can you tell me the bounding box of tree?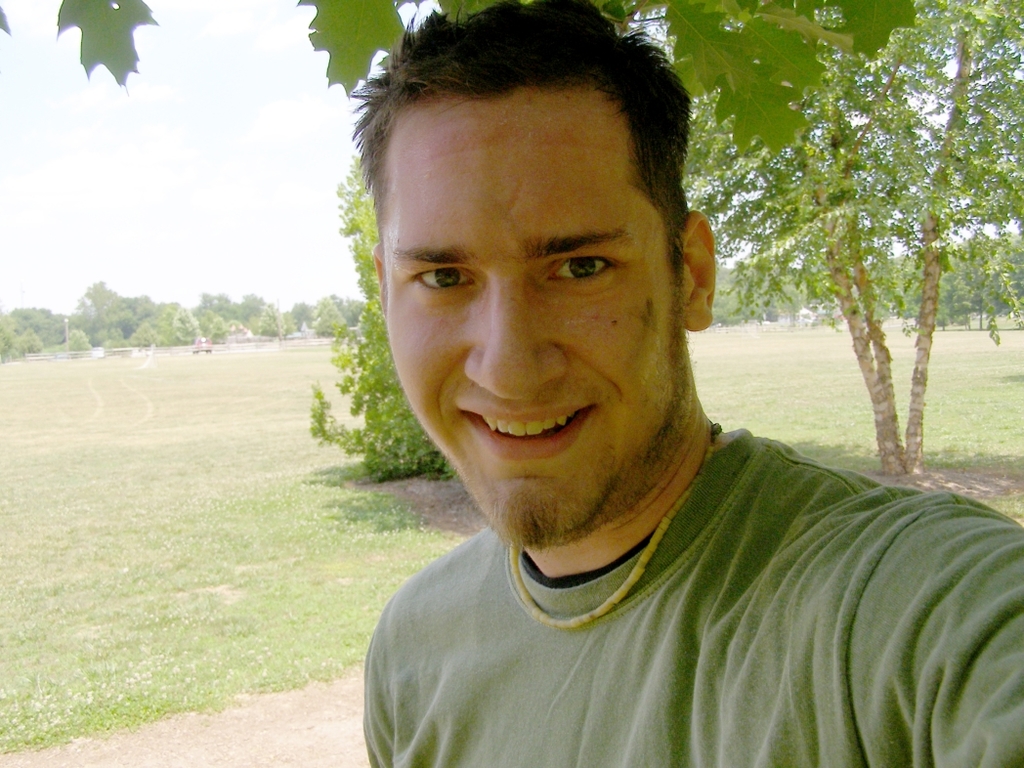
pyautogui.locateOnScreen(70, 276, 182, 347).
